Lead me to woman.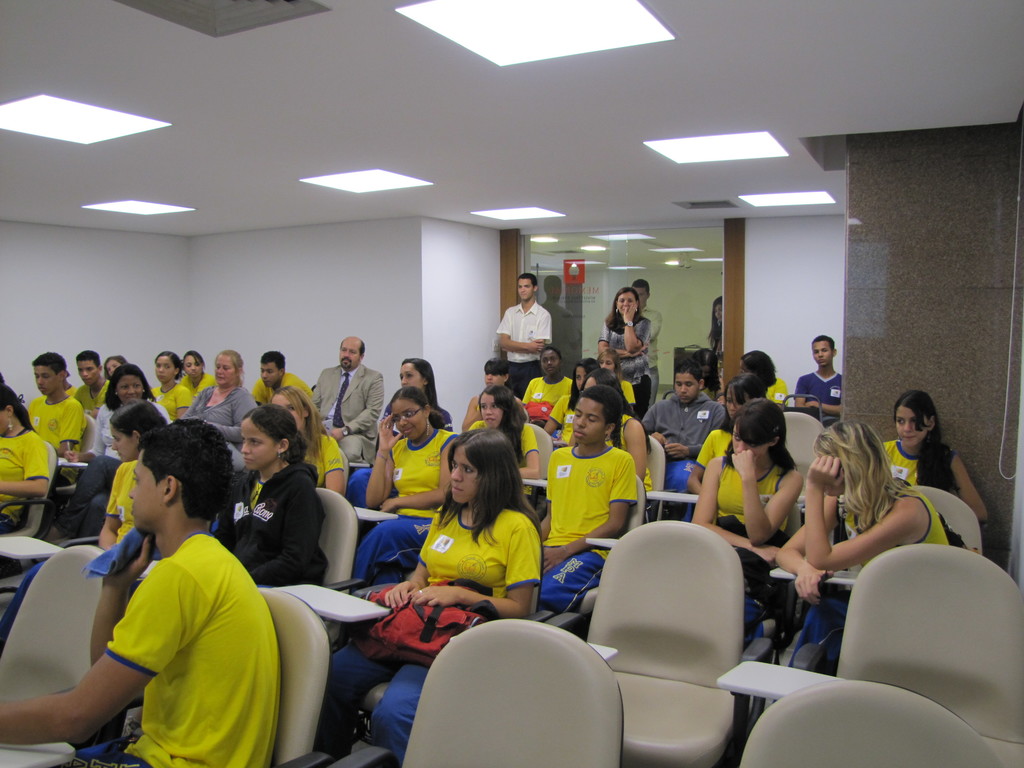
Lead to {"left": 103, "top": 403, "right": 170, "bottom": 557}.
